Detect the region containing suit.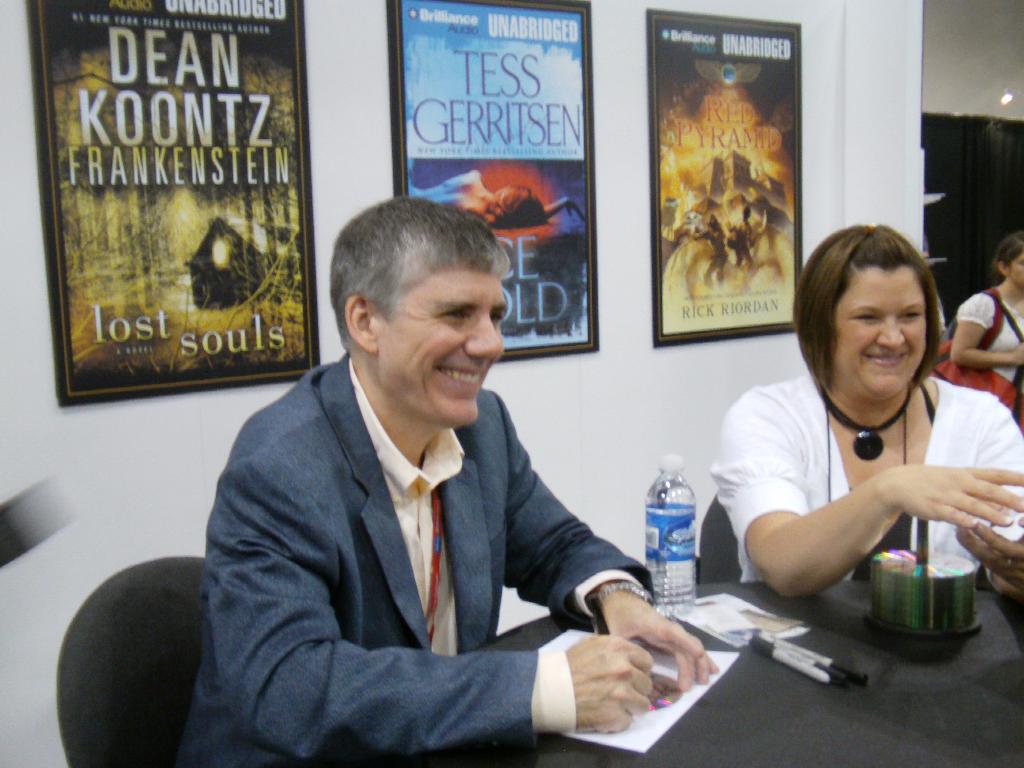
173 258 668 766.
